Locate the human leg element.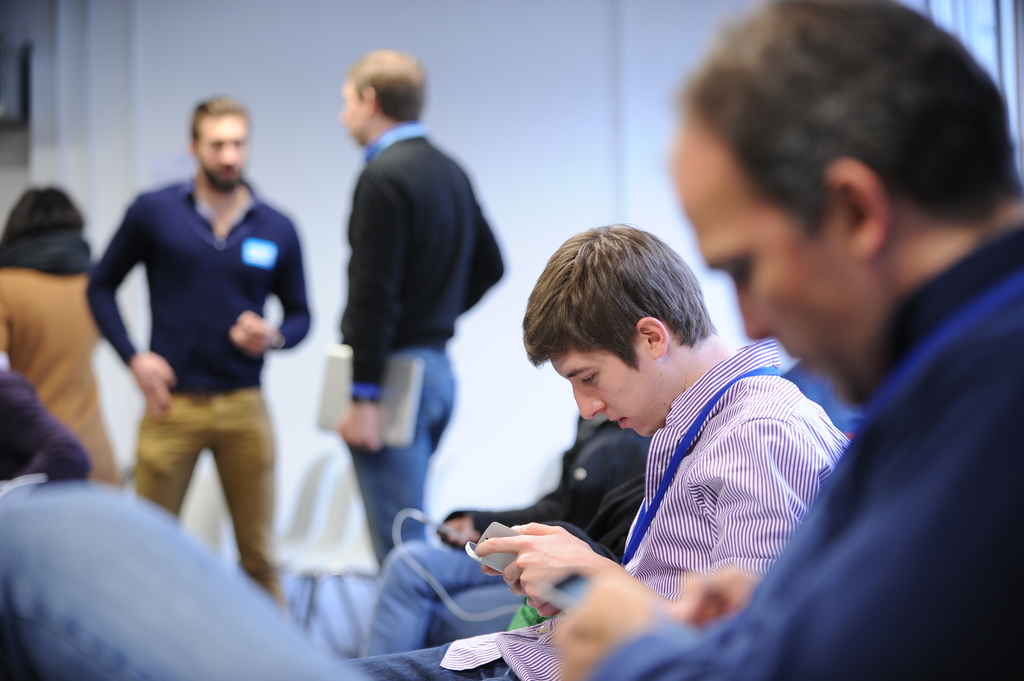
Element bbox: 139:377:206:513.
